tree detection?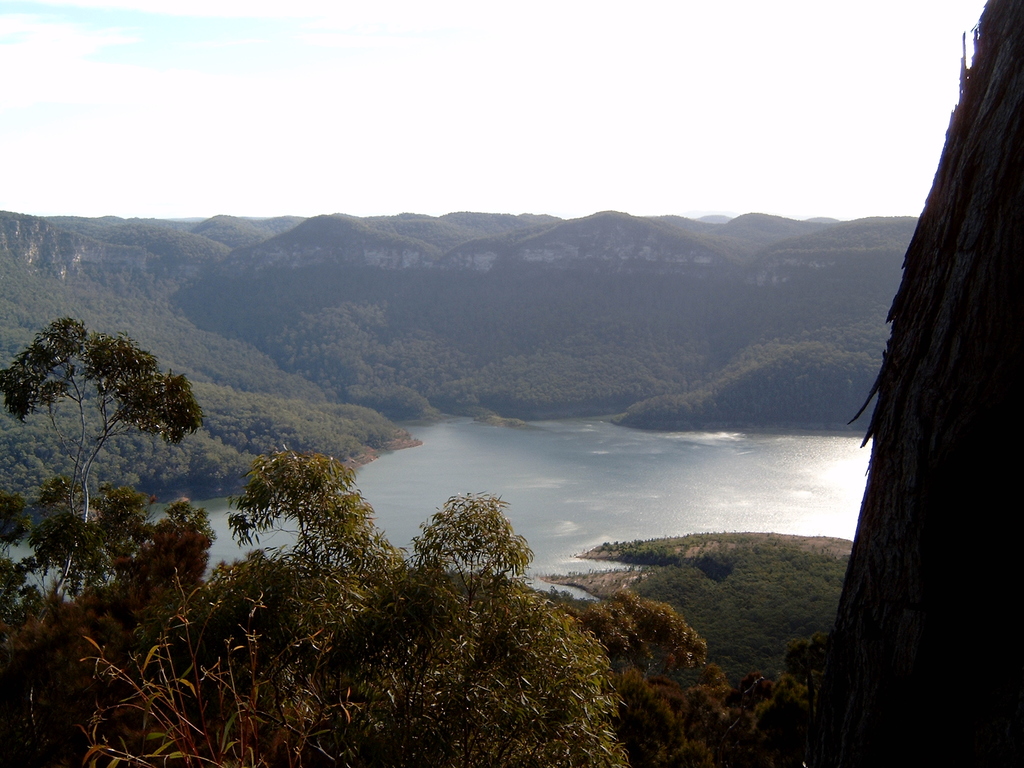
563/595/655/684
